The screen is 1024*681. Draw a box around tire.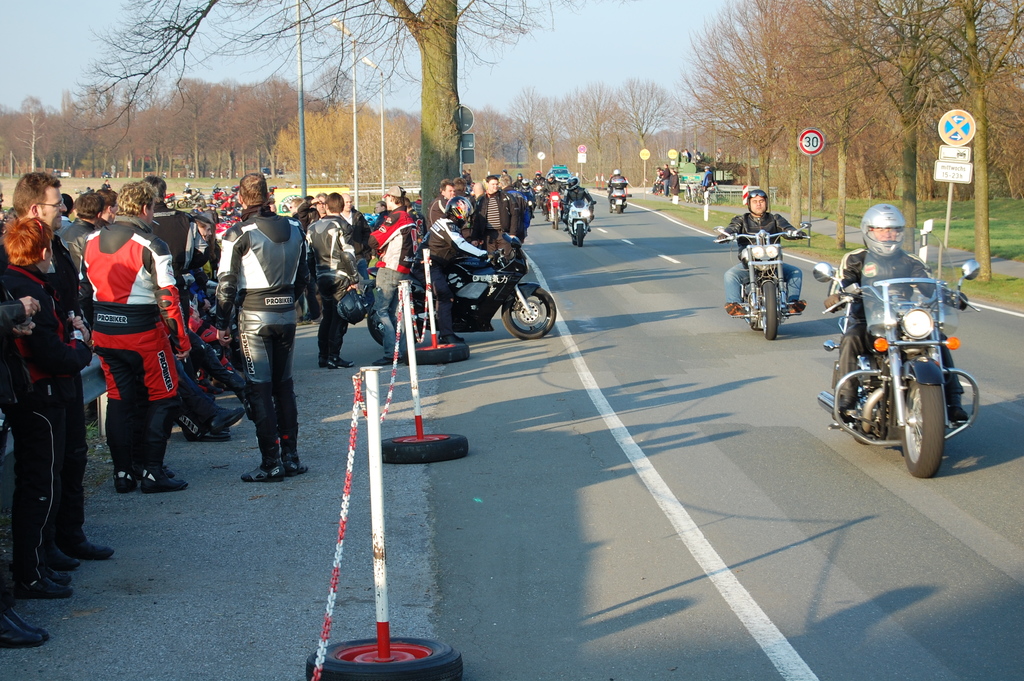
rect(379, 434, 472, 463).
